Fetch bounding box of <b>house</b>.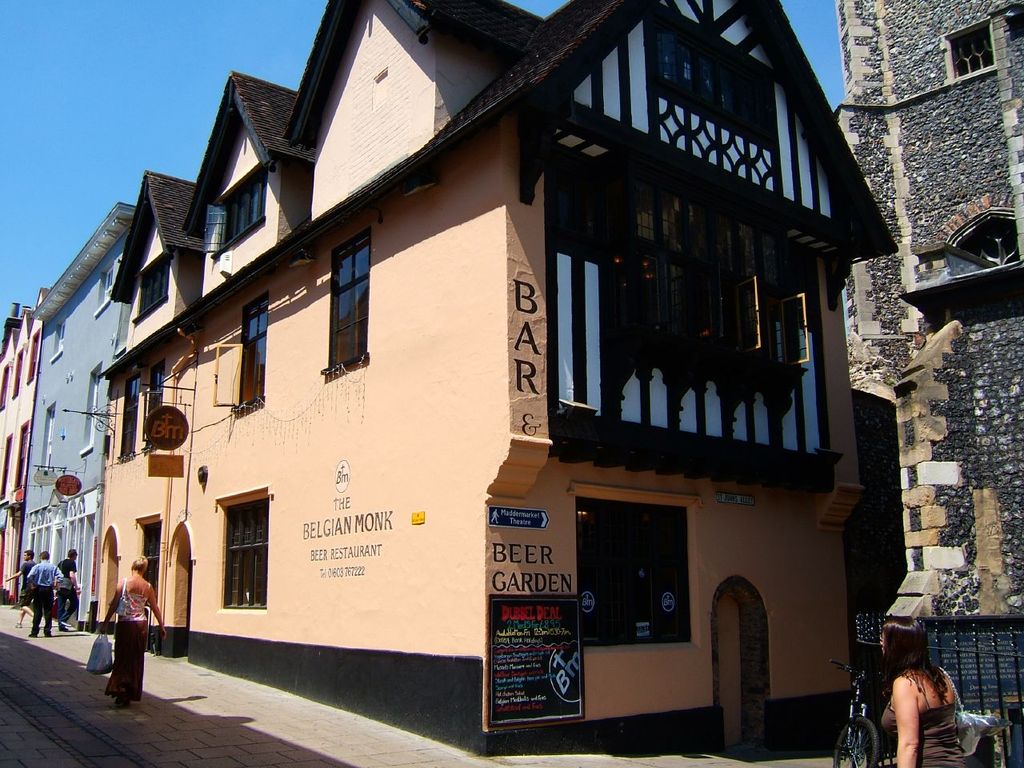
Bbox: 0,286,46,604.
